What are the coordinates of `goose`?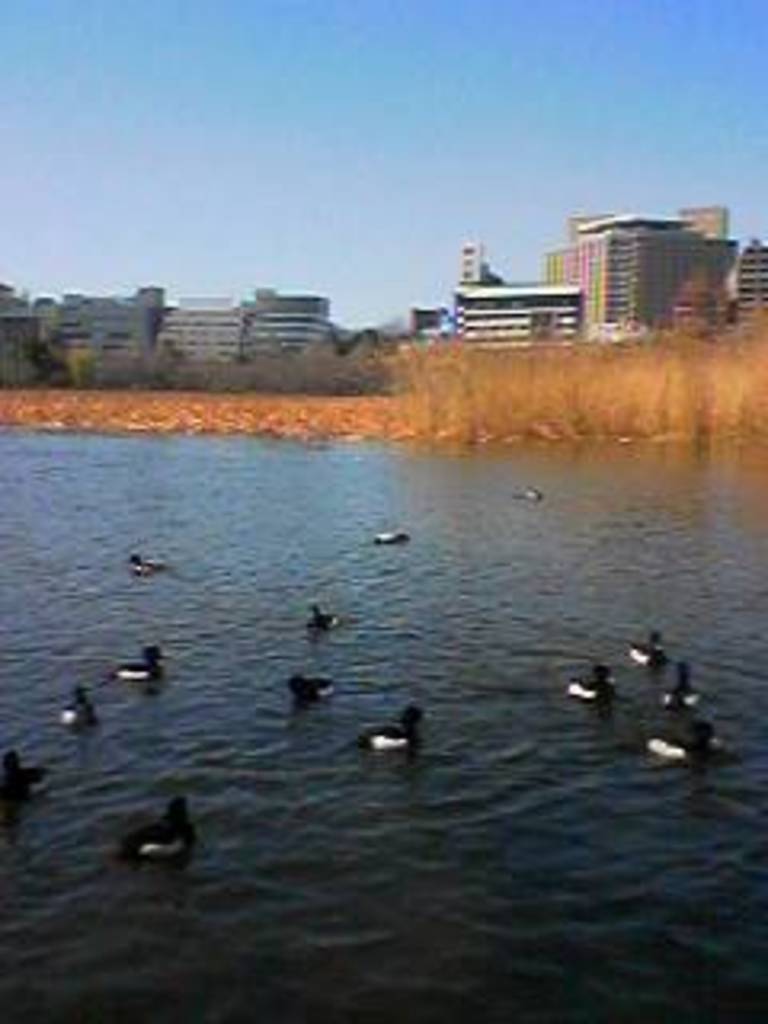
x1=576 y1=653 x2=618 y2=698.
